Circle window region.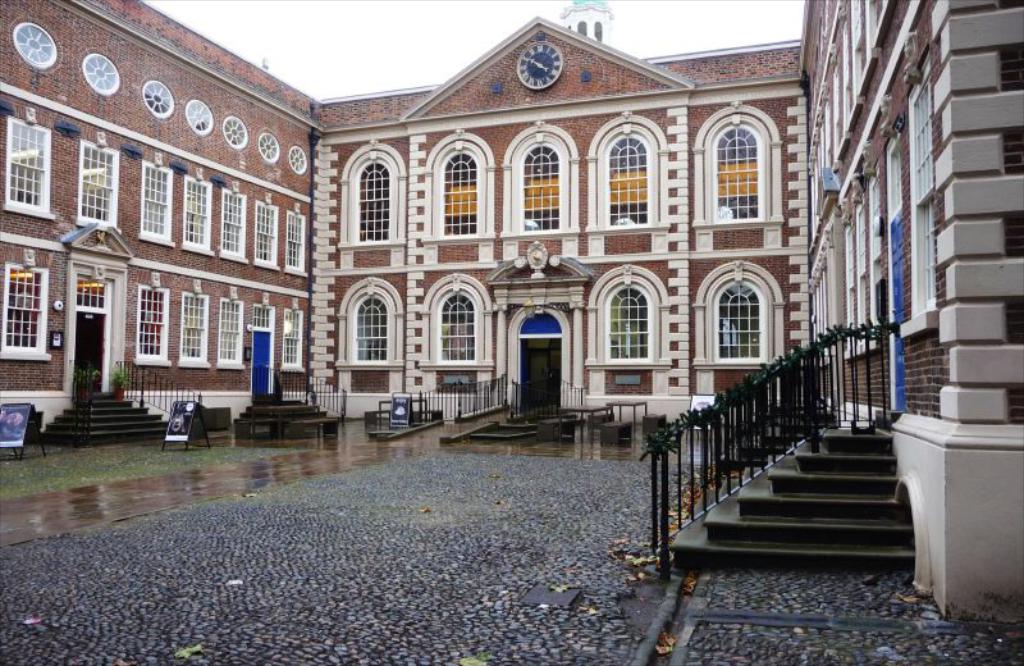
Region: crop(3, 264, 46, 359).
